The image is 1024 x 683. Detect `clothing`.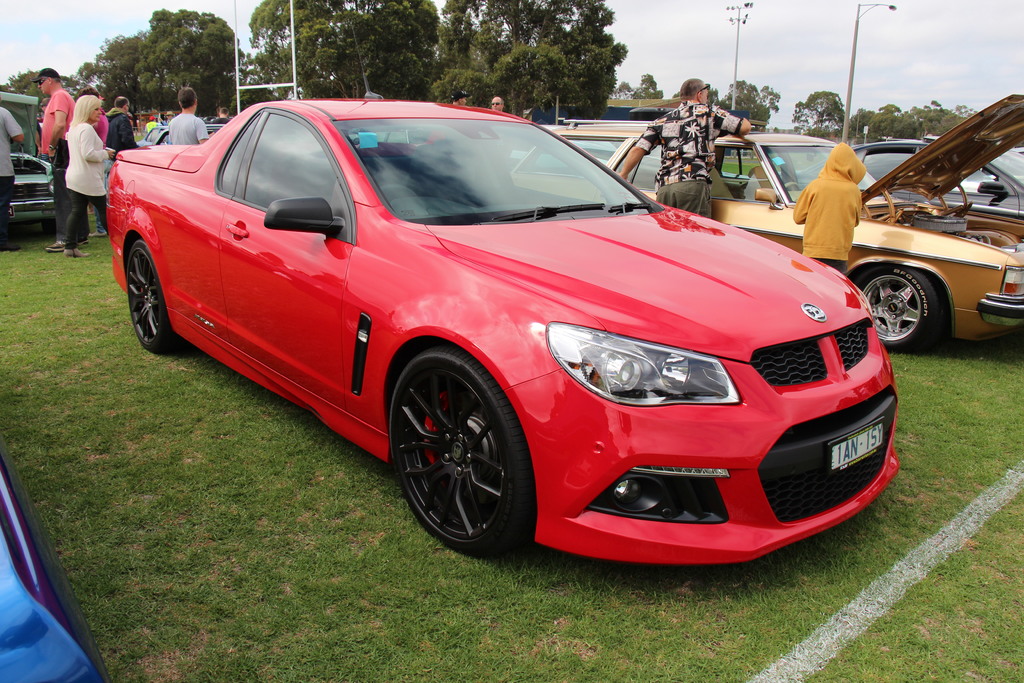
Detection: 656 178 712 217.
